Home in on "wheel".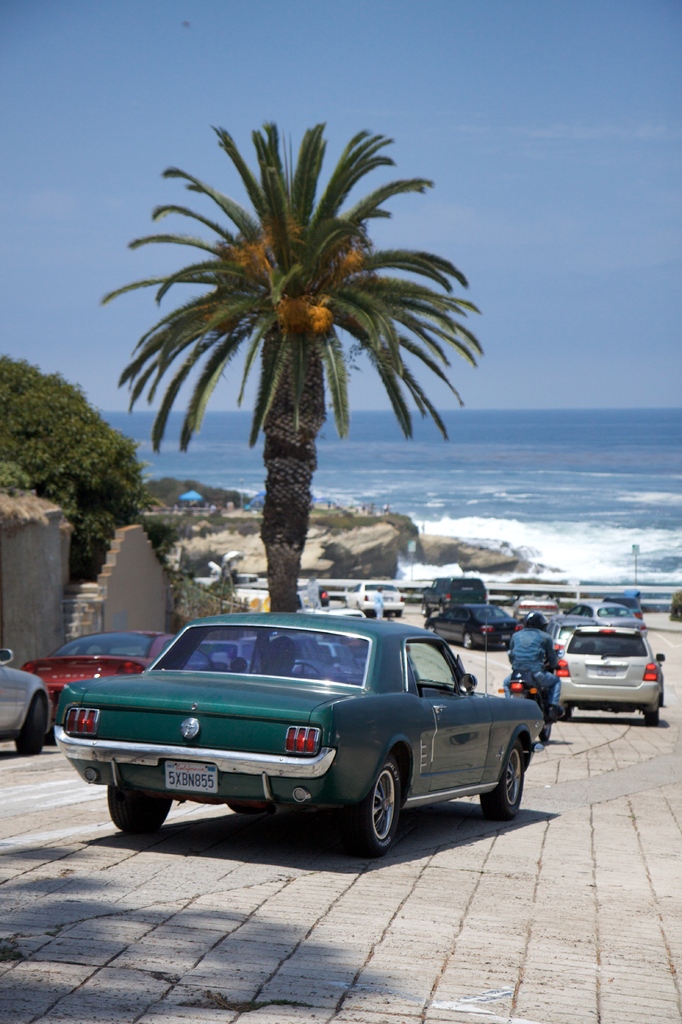
Homed in at [654,690,663,705].
